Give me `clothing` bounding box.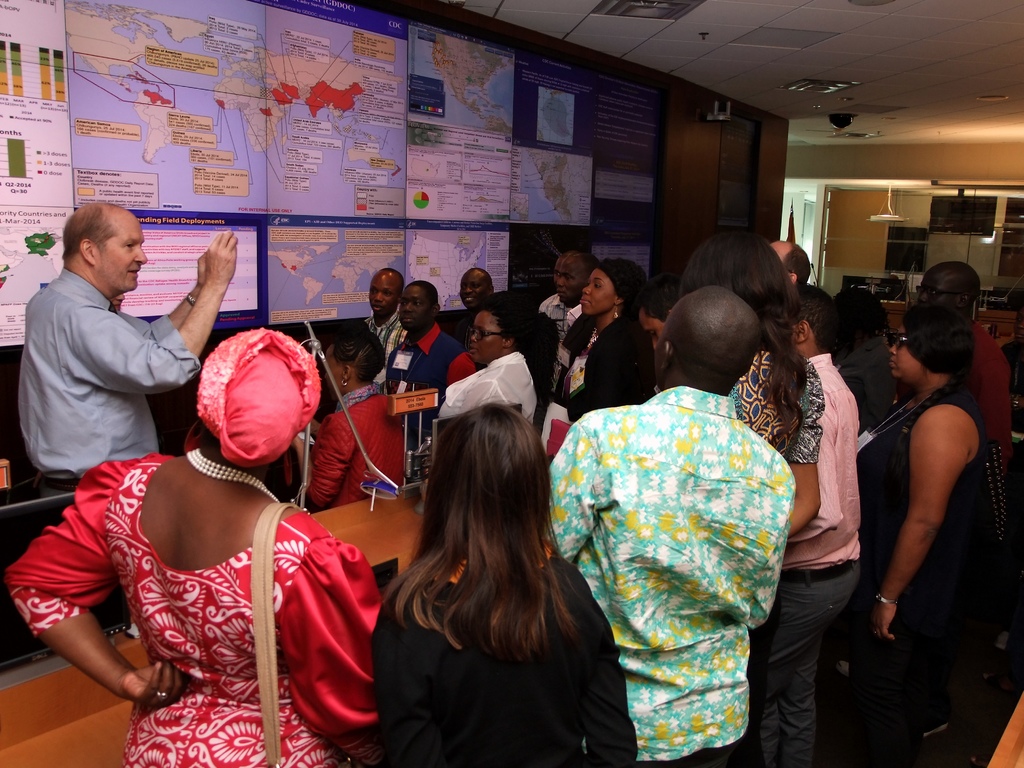
l=294, t=378, r=410, b=515.
